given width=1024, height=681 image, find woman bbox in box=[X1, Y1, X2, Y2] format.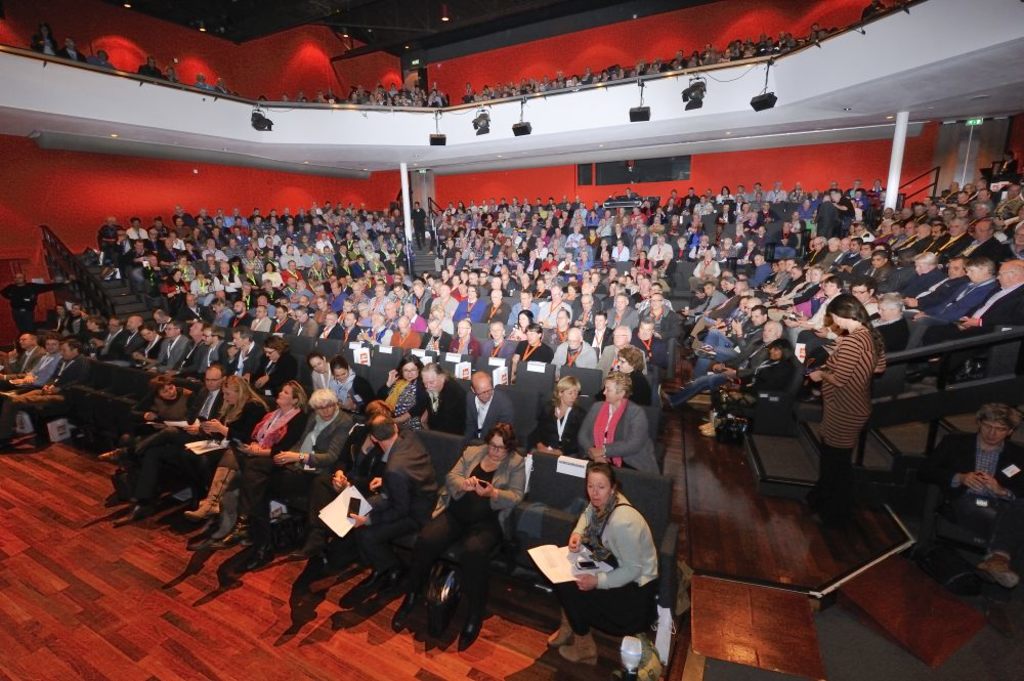
box=[329, 357, 374, 415].
